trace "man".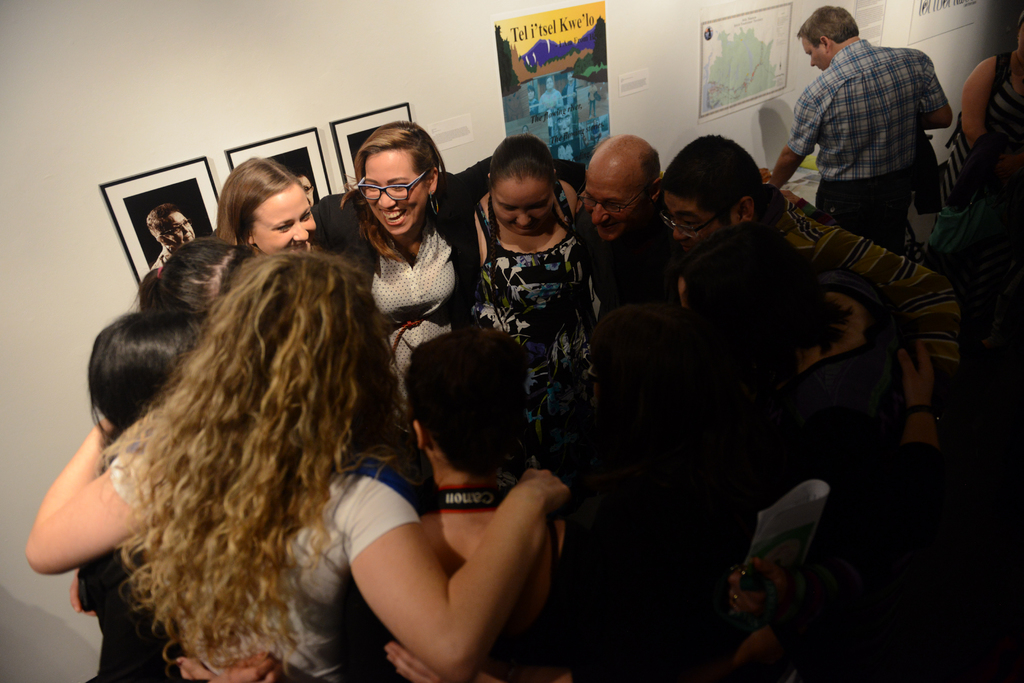
Traced to rect(586, 81, 600, 118).
